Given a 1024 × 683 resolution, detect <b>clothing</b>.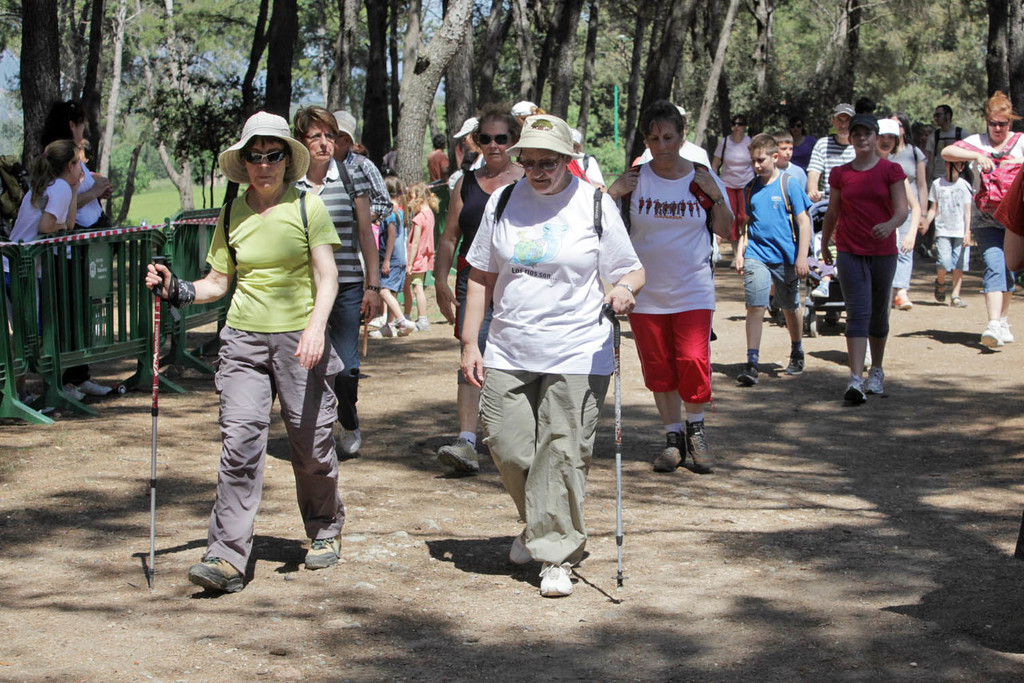
[921, 172, 972, 276].
